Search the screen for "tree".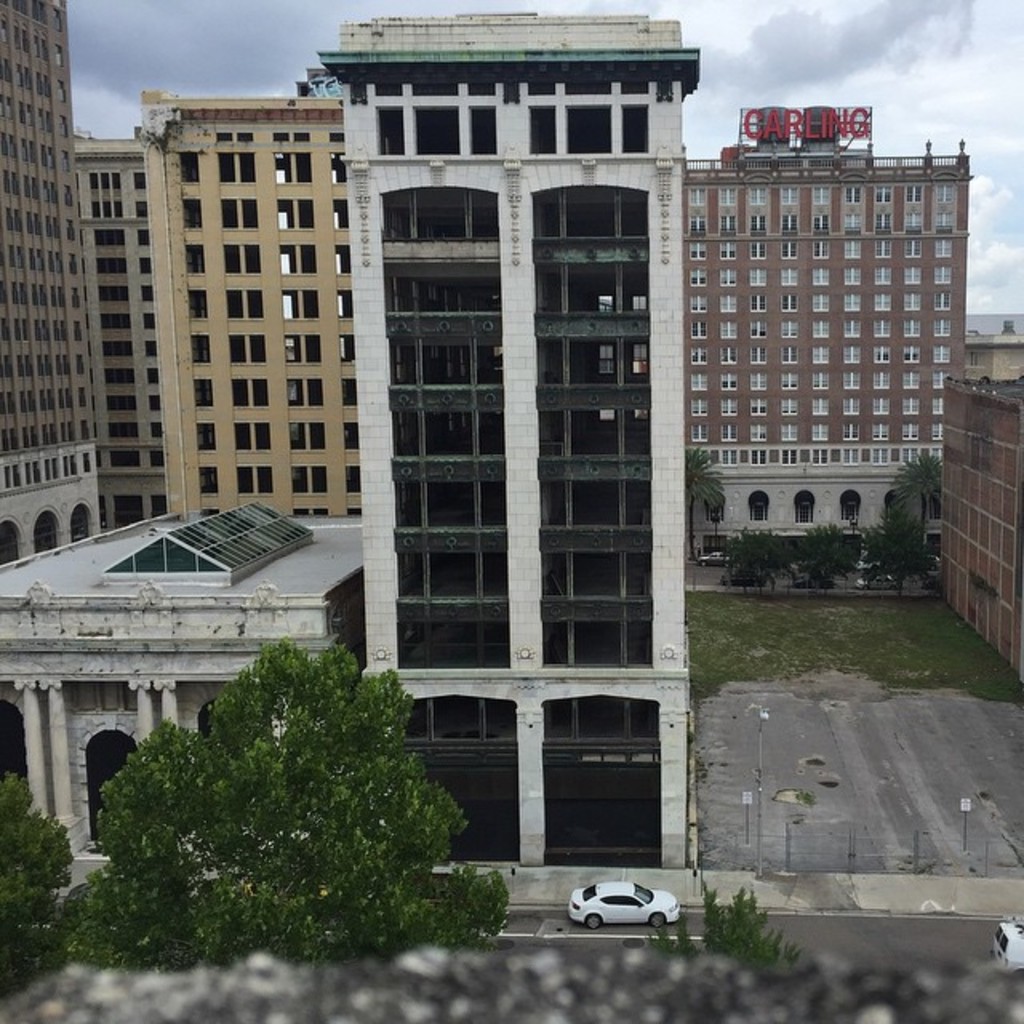
Found at (left=677, top=434, right=733, bottom=557).
